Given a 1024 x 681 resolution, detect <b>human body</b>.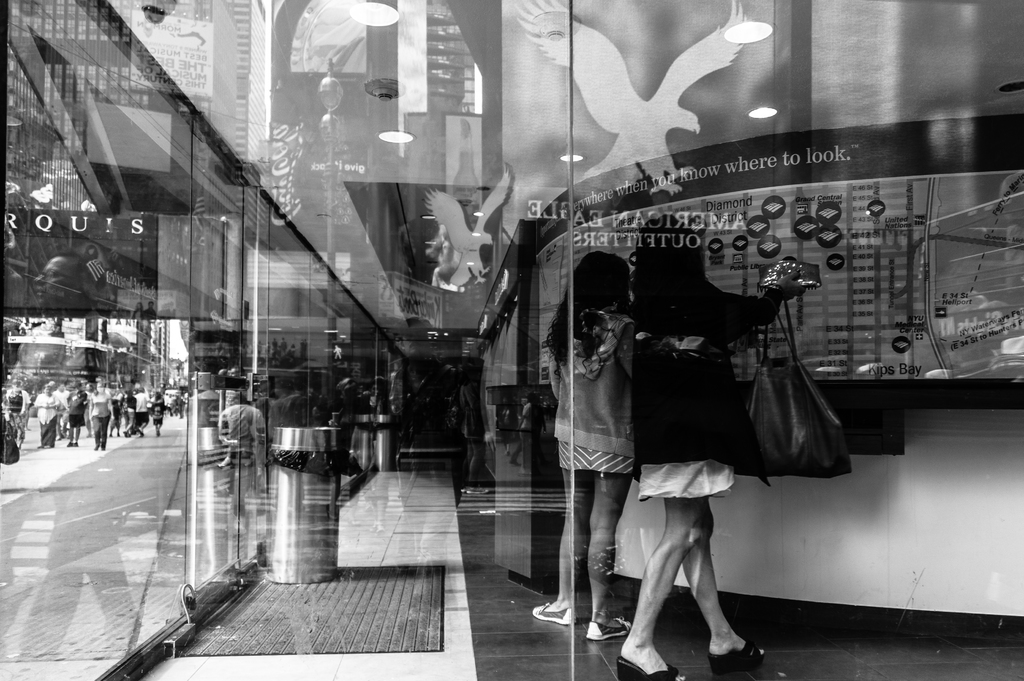
601 237 805 680.
